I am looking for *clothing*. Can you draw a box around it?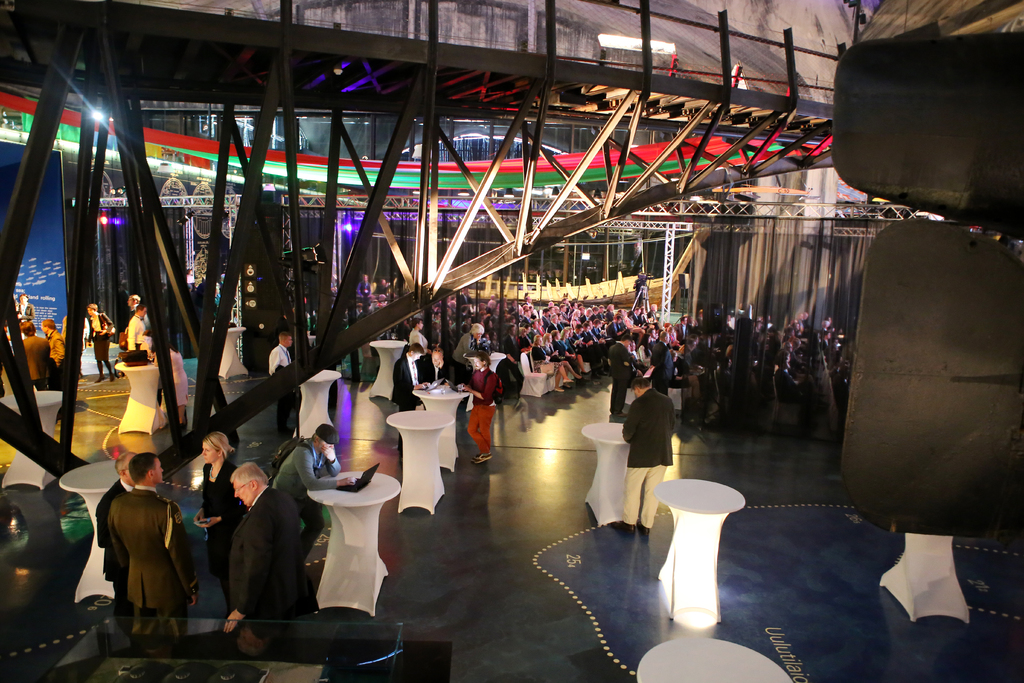
Sure, the bounding box is locate(771, 373, 800, 395).
